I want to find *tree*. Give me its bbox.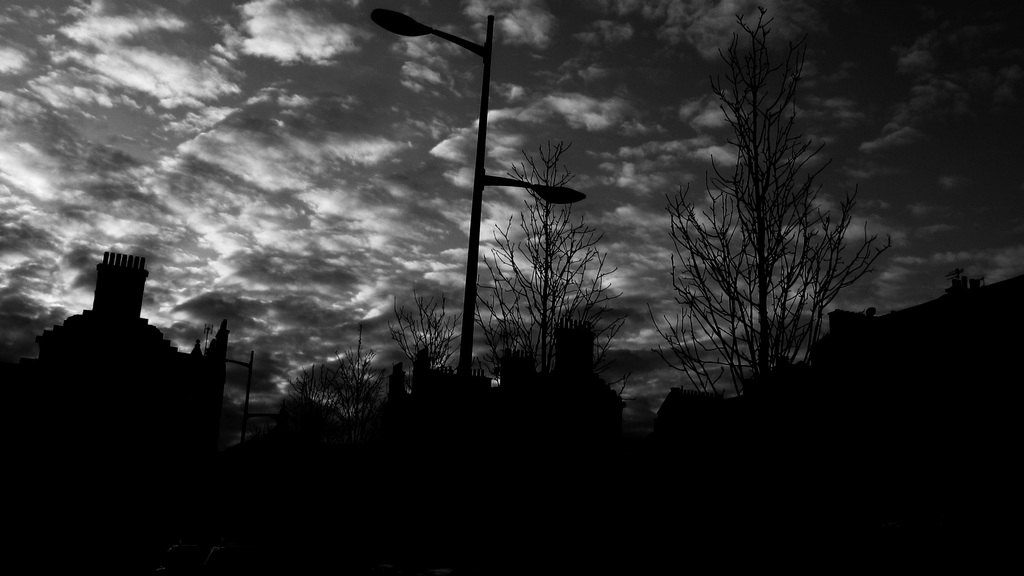
281,323,390,425.
